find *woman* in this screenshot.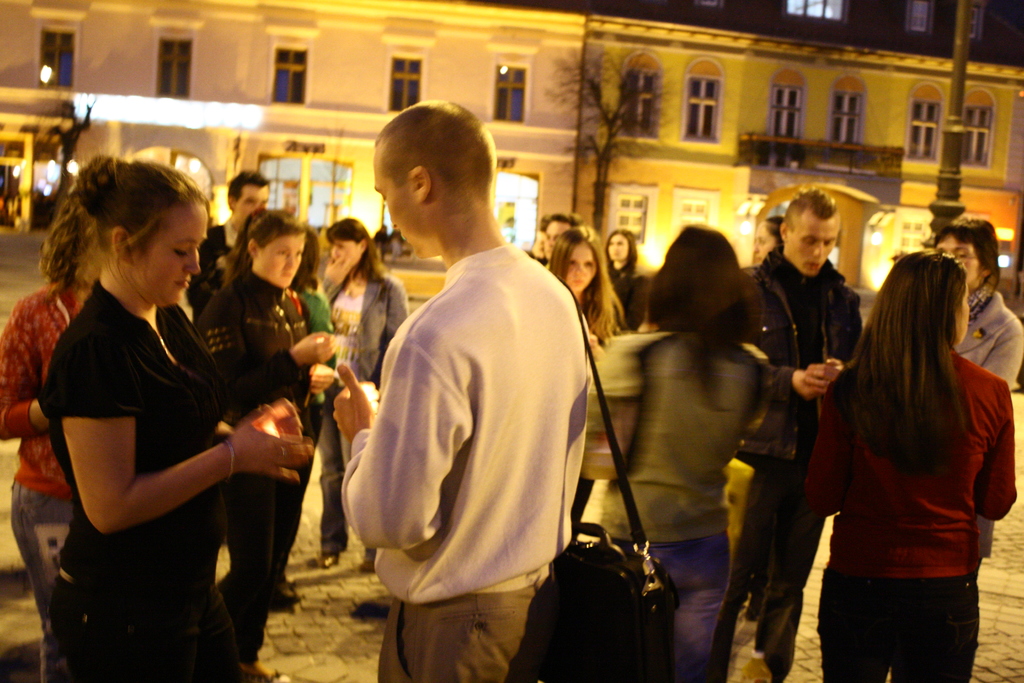
The bounding box for *woman* is region(13, 135, 265, 666).
